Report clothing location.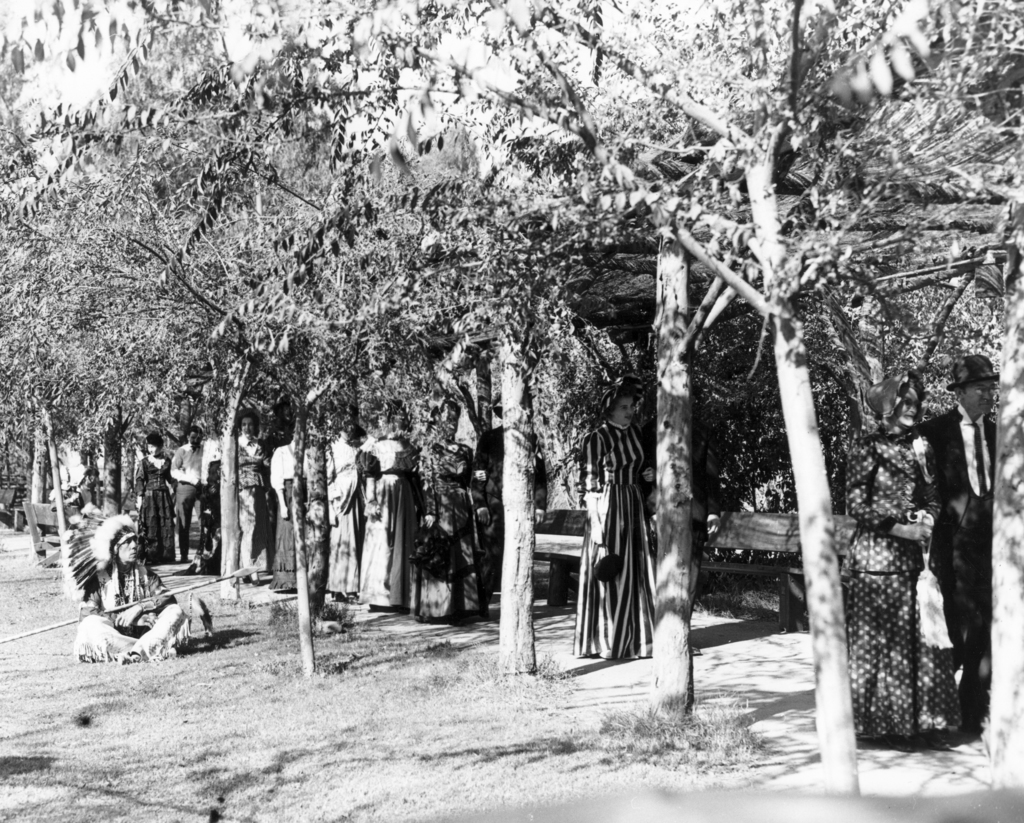
Report: (854,424,938,737).
